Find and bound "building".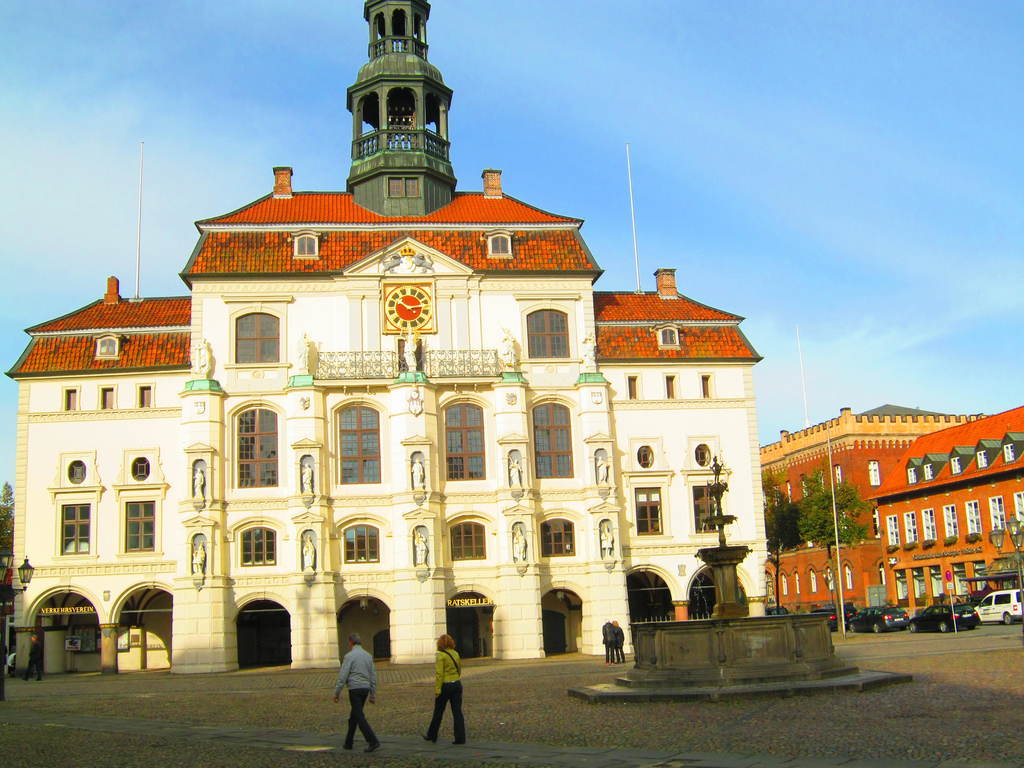
Bound: <bbox>868, 403, 1023, 600</bbox>.
